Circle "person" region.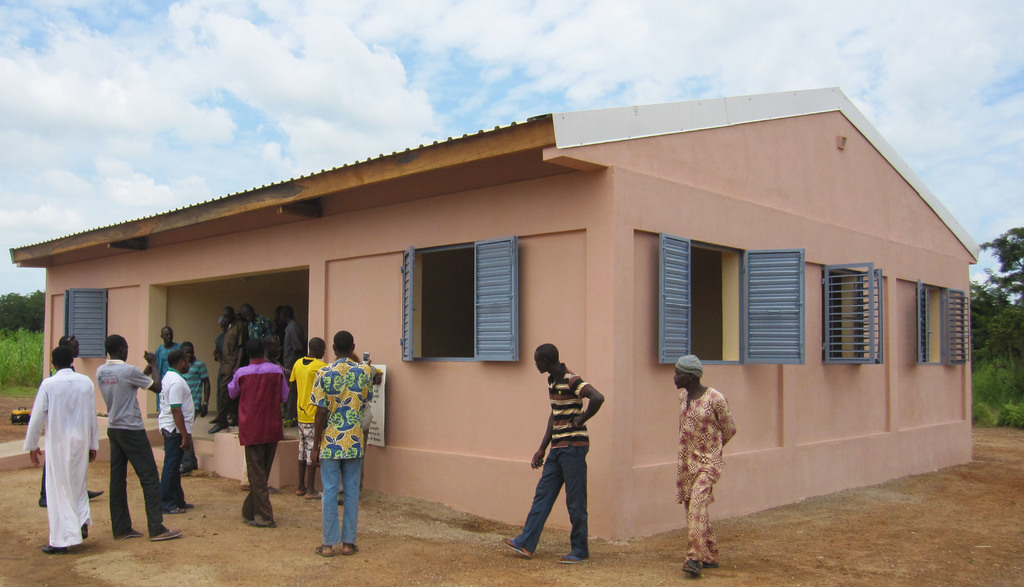
Region: {"x1": 159, "y1": 348, "x2": 193, "y2": 510}.
